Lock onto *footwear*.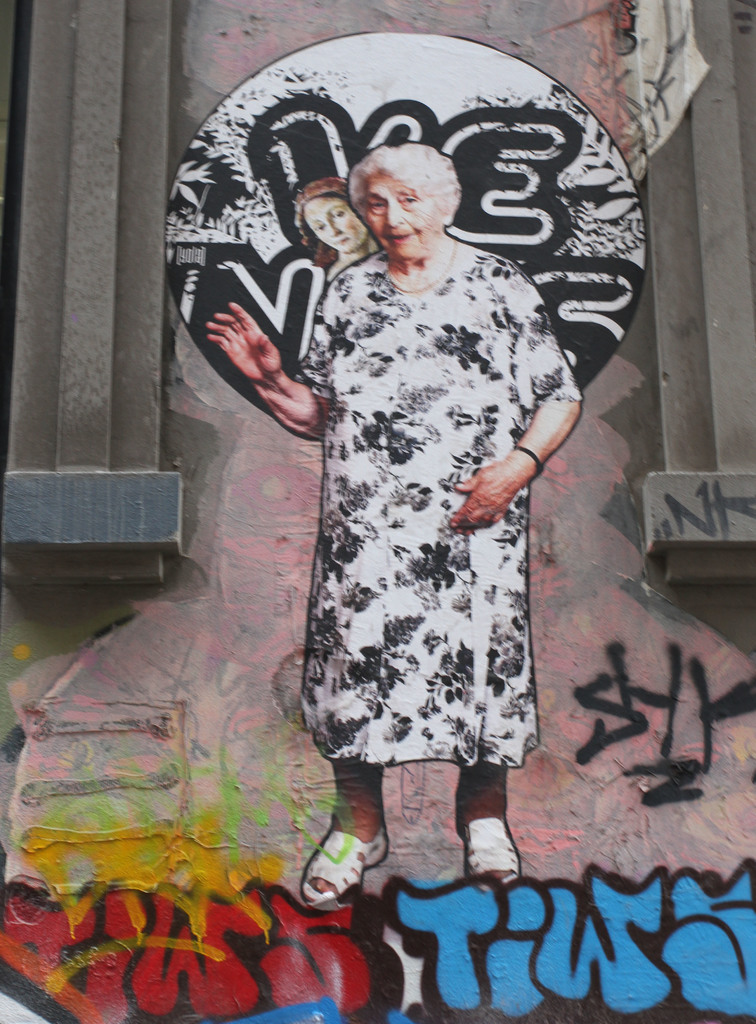
Locked: x1=461 y1=807 x2=534 y2=897.
